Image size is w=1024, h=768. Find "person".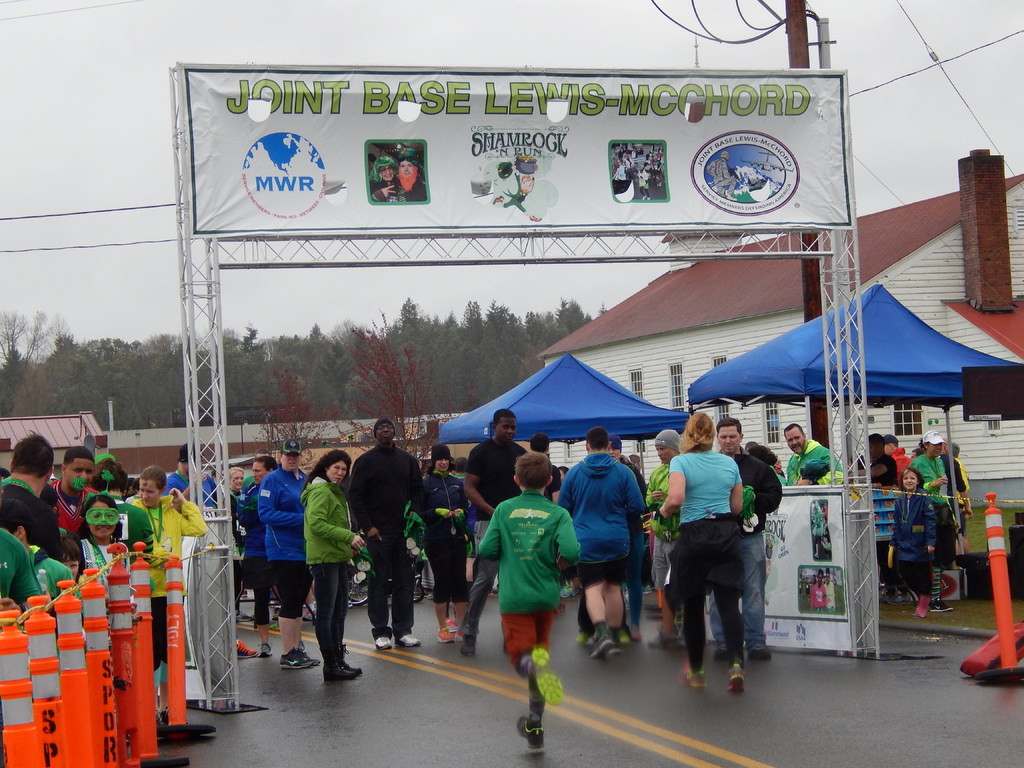
(x1=299, y1=447, x2=362, y2=684).
